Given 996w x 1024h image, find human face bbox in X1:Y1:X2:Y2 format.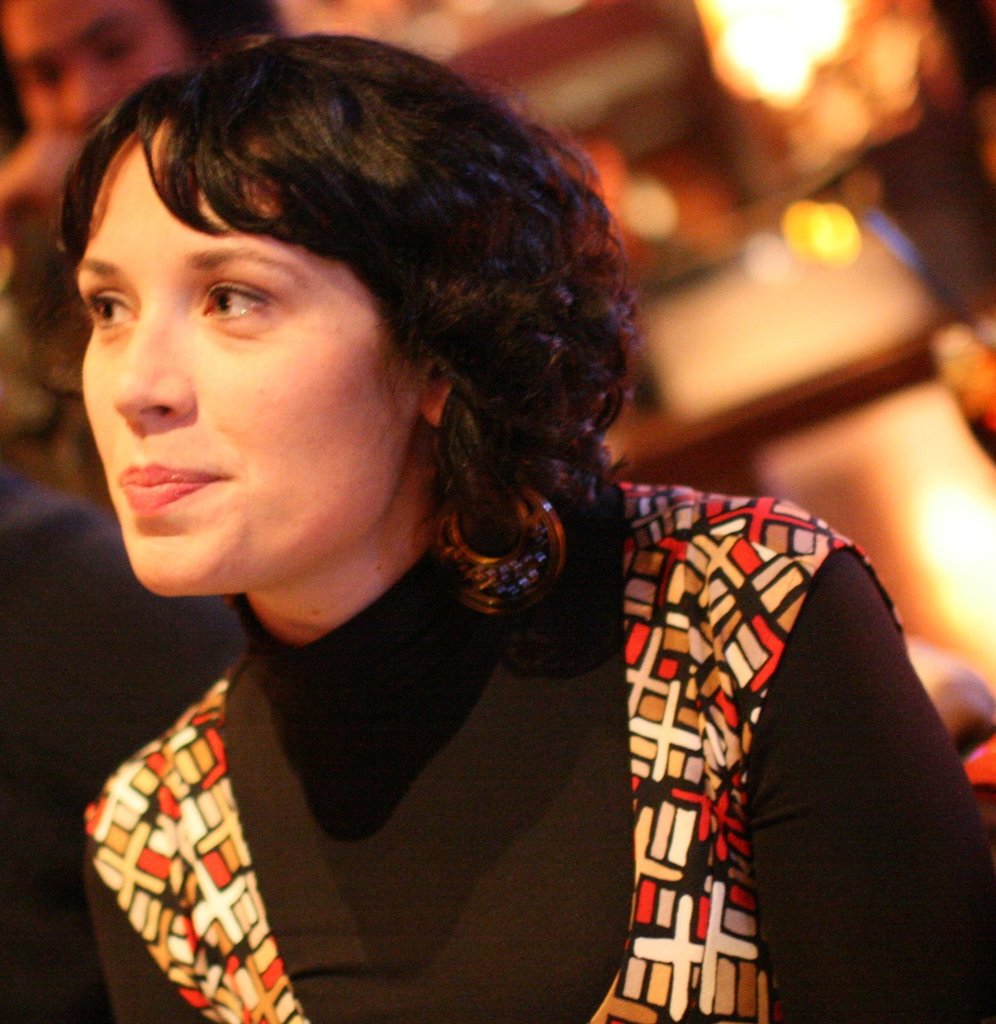
77:106:422:596.
